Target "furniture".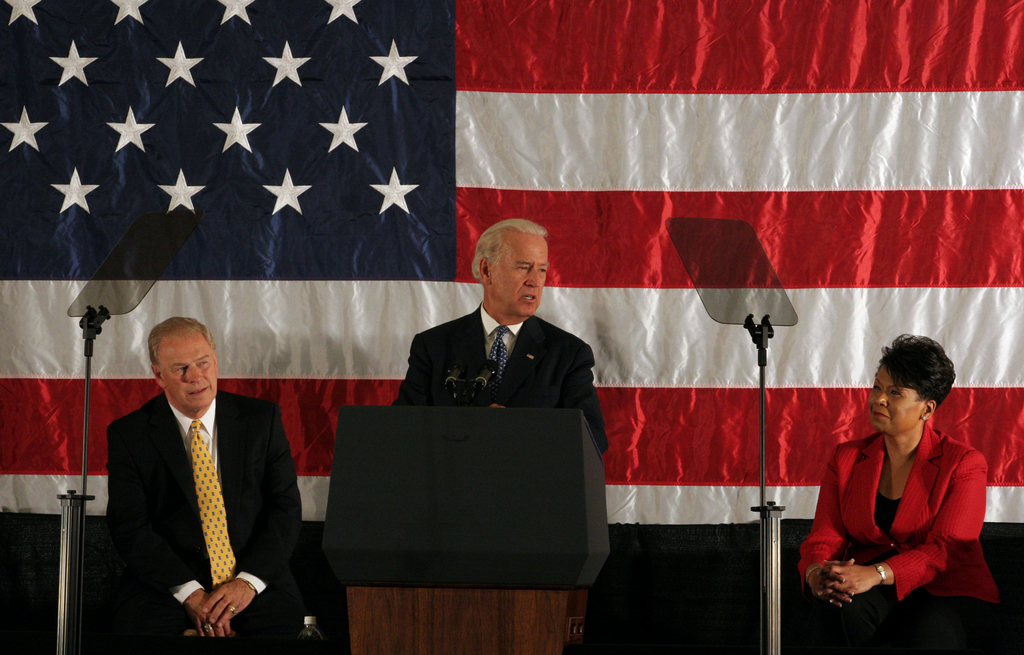
Target region: (319, 399, 613, 654).
